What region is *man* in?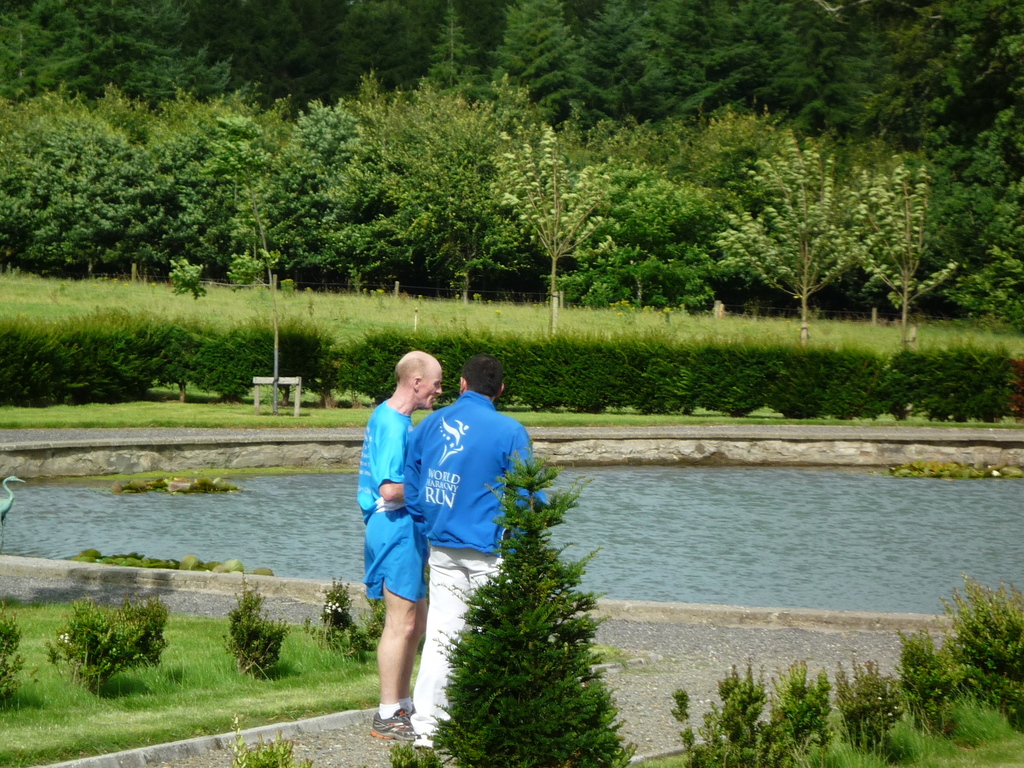
(400,354,534,747).
